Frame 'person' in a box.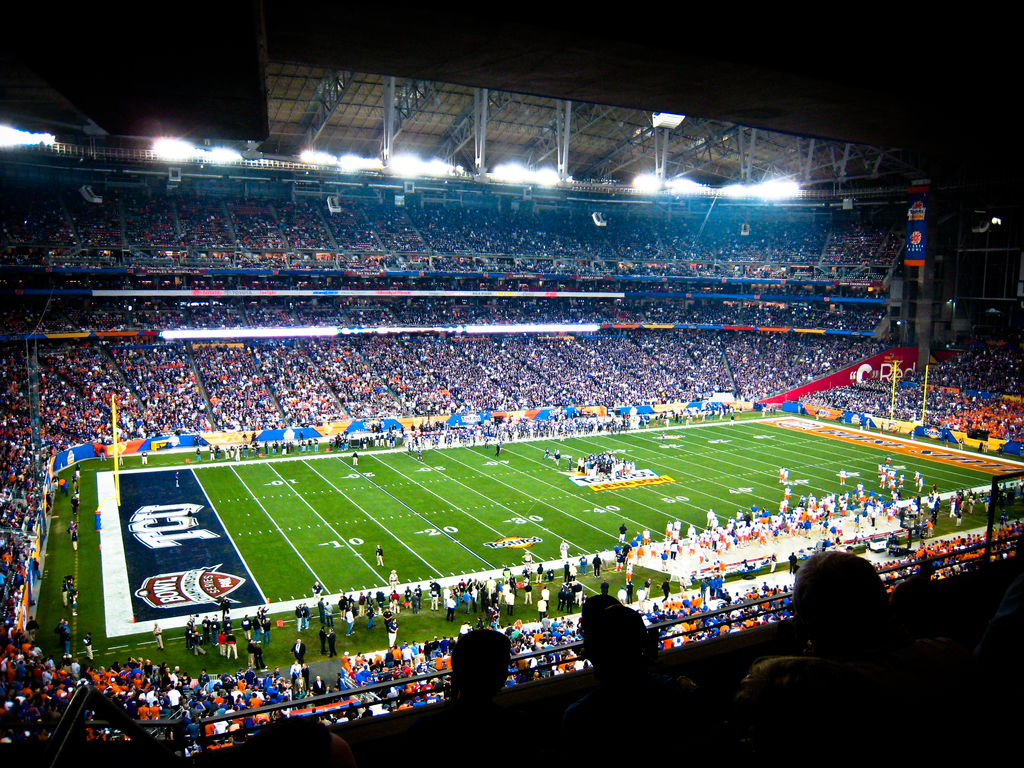
{"x1": 0, "y1": 326, "x2": 1023, "y2": 346}.
